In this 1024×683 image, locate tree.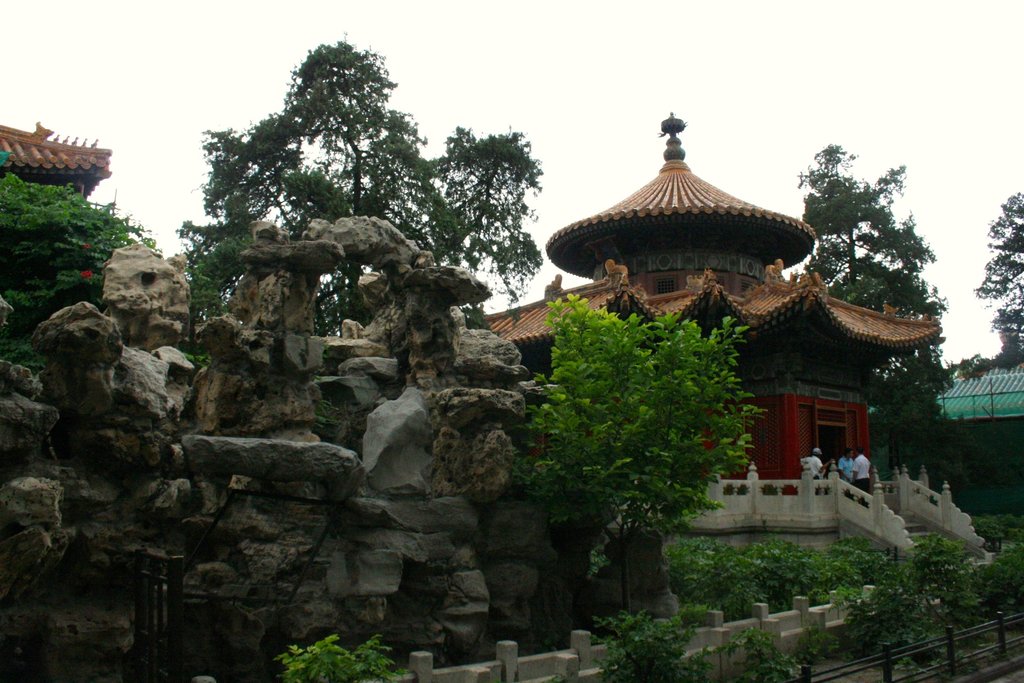
Bounding box: region(174, 22, 527, 364).
